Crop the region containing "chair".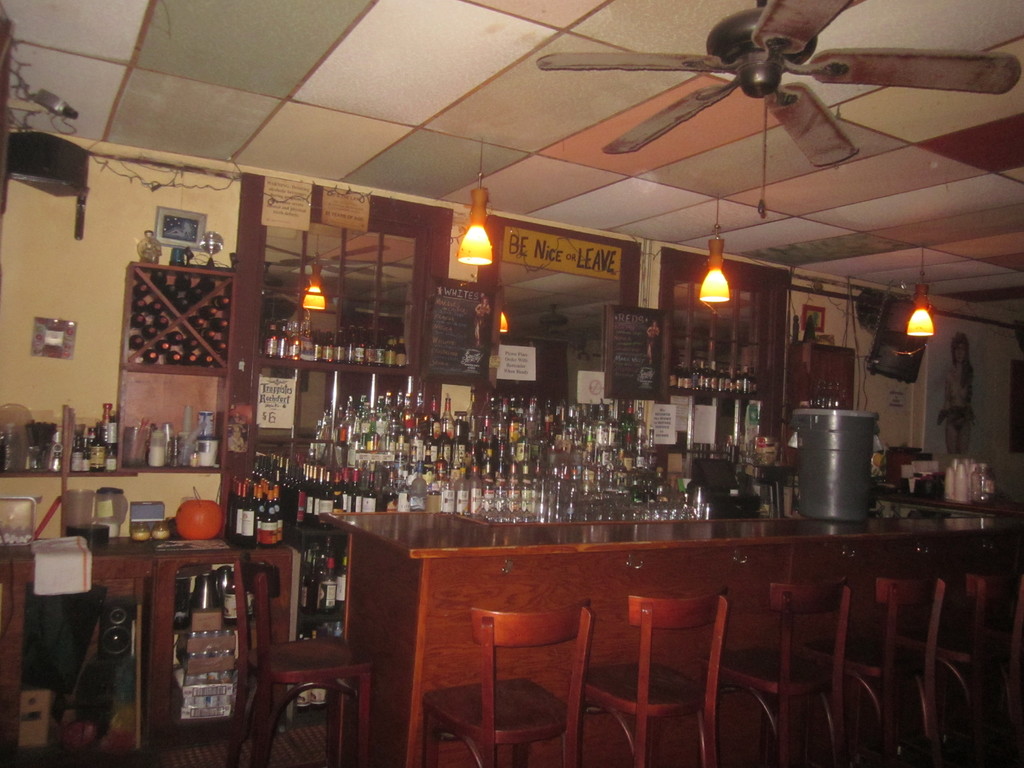
Crop region: 803 573 947 765.
